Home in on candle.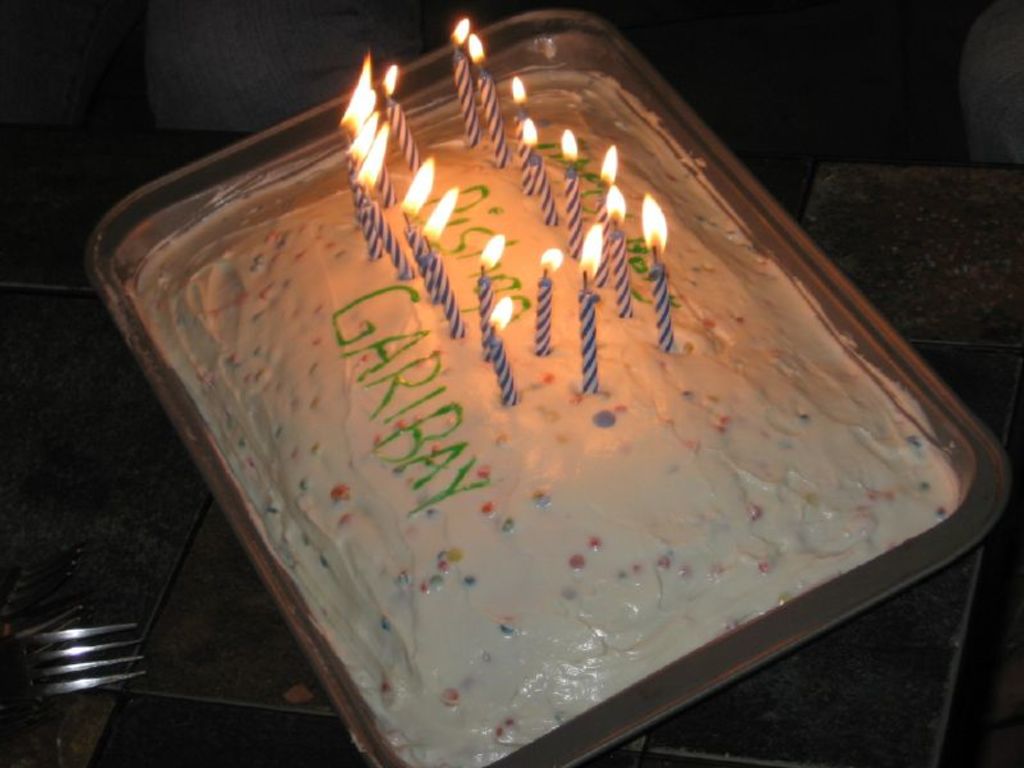
Homed in at select_region(483, 296, 515, 402).
